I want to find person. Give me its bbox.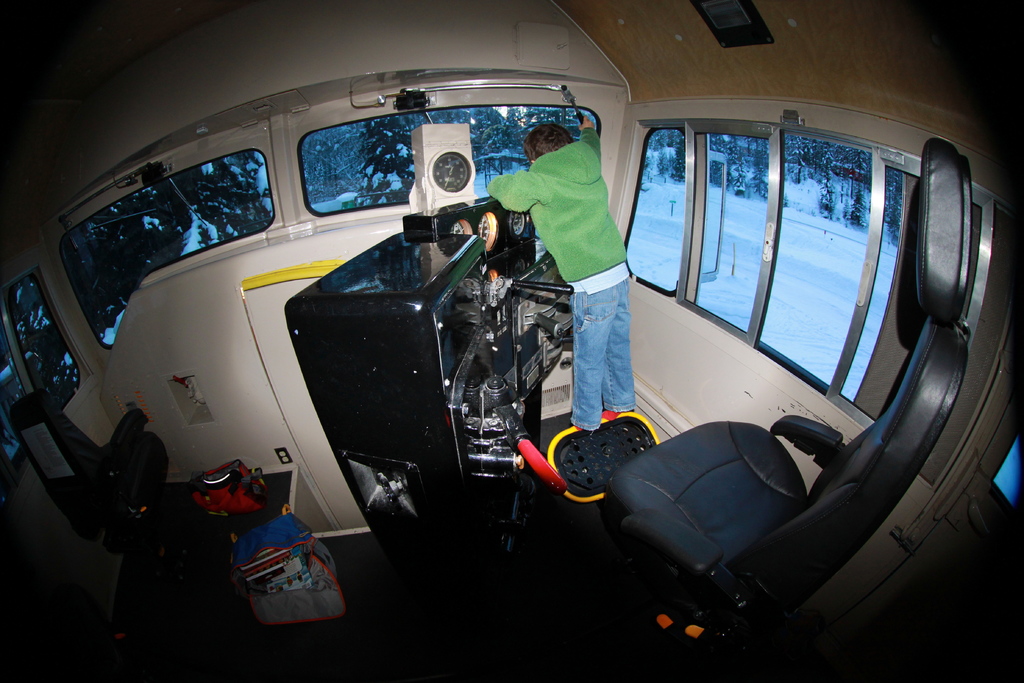
l=482, t=122, r=631, b=437.
